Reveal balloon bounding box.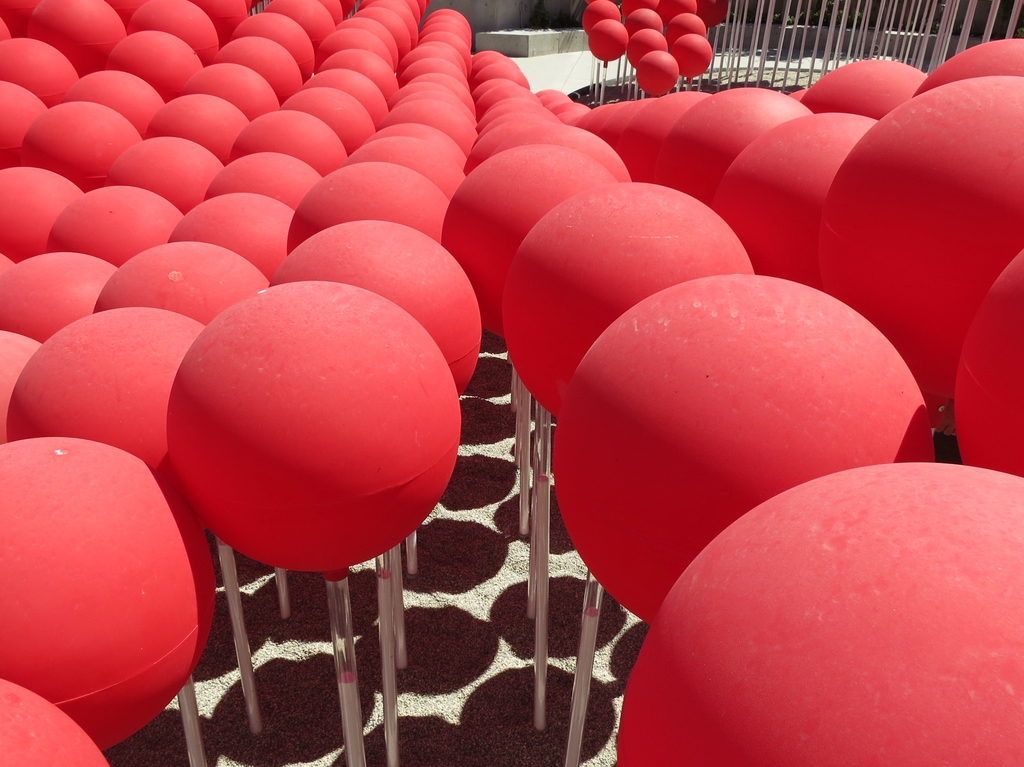
Revealed: 666:12:708:46.
